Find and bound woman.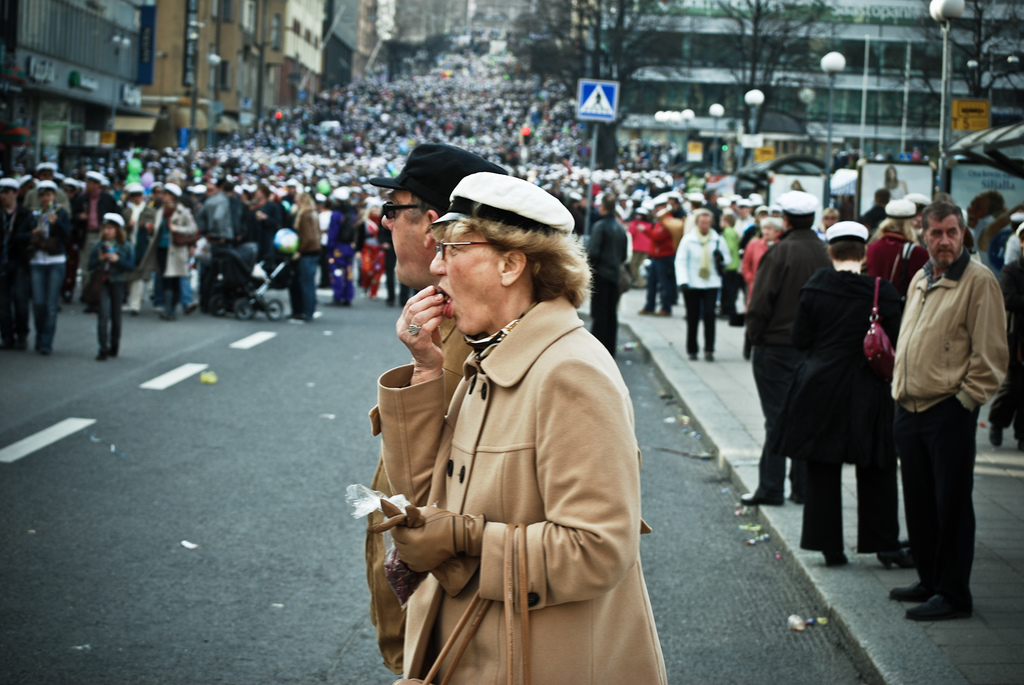
Bound: crop(343, 166, 644, 684).
